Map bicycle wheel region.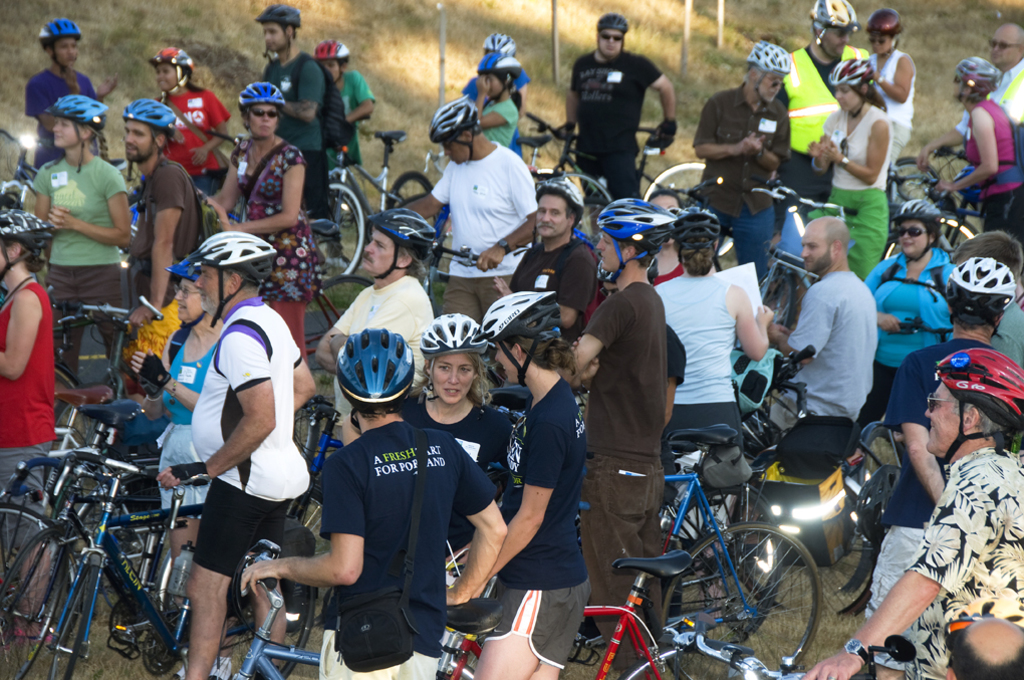
Mapped to {"left": 50, "top": 366, "right": 73, "bottom": 395}.
